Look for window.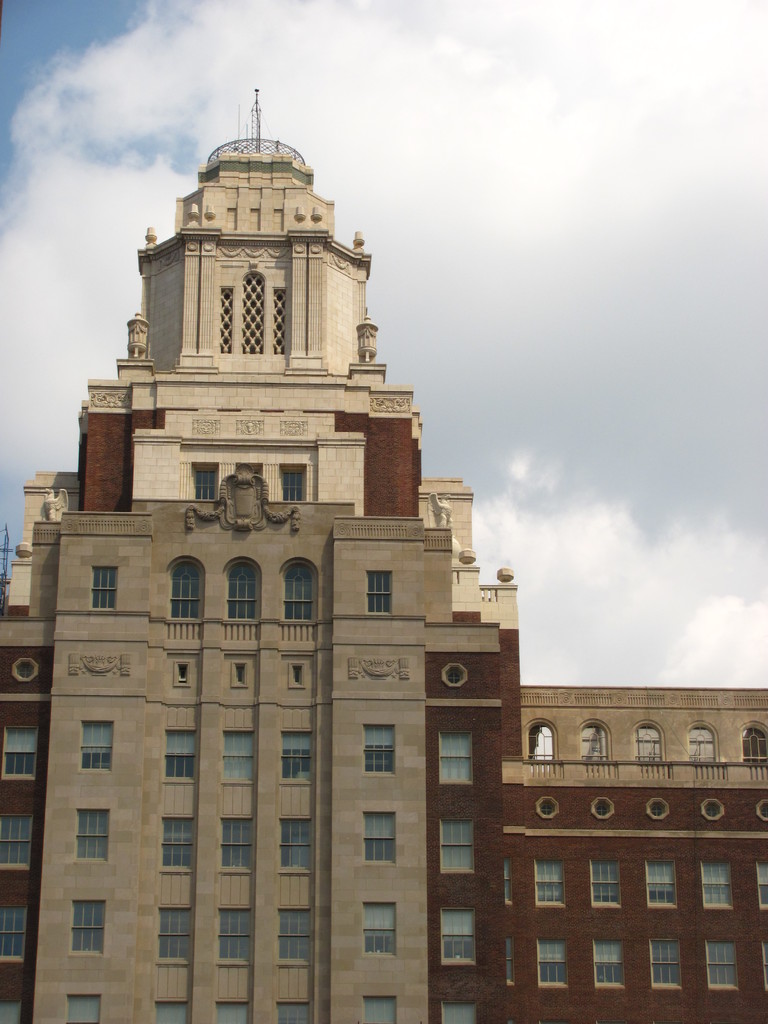
Found: Rect(646, 940, 688, 994).
